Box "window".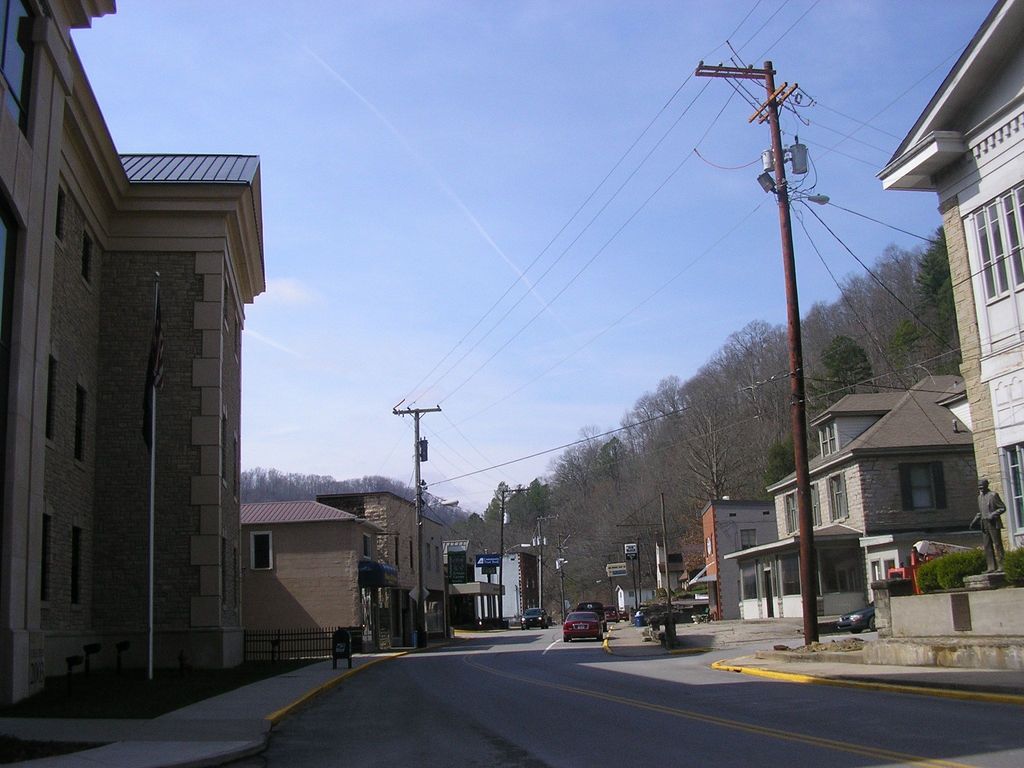
box=[827, 475, 845, 520].
